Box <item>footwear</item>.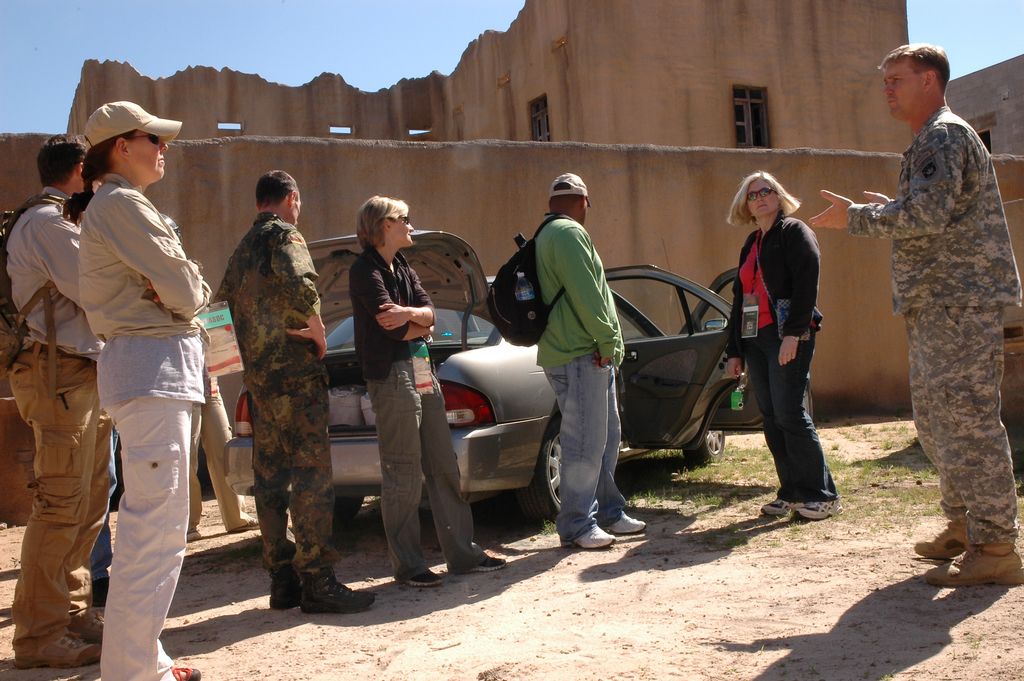
{"left": 184, "top": 525, "right": 201, "bottom": 543}.
